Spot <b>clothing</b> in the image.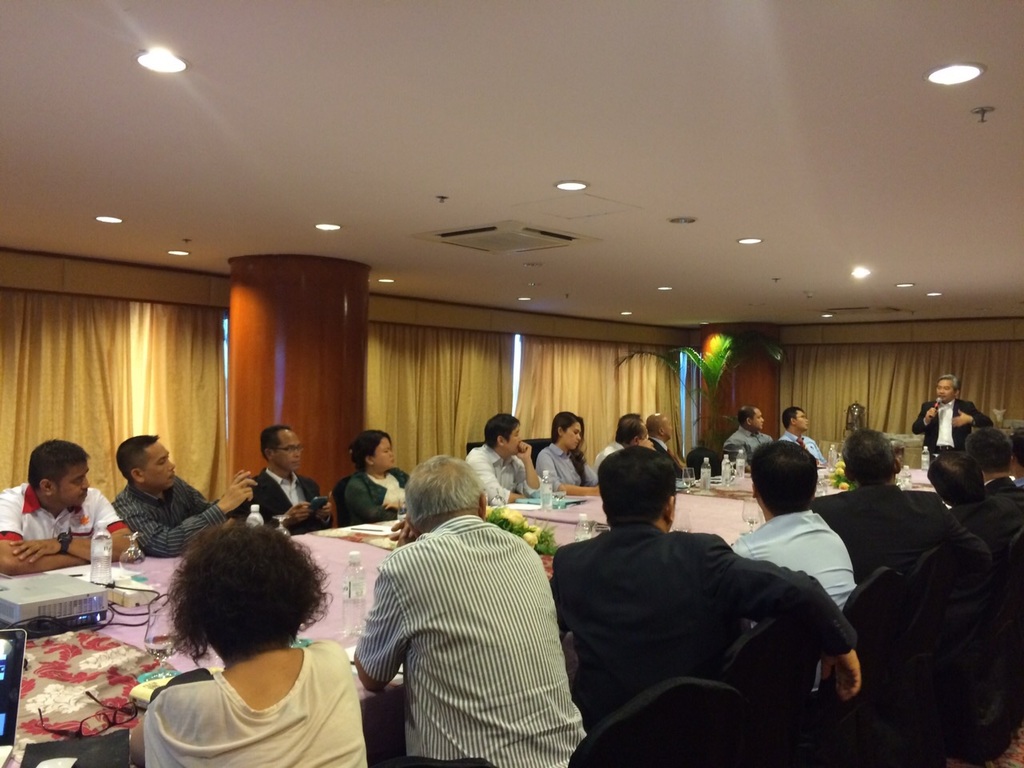
<b>clothing</b> found at region(986, 479, 1023, 538).
